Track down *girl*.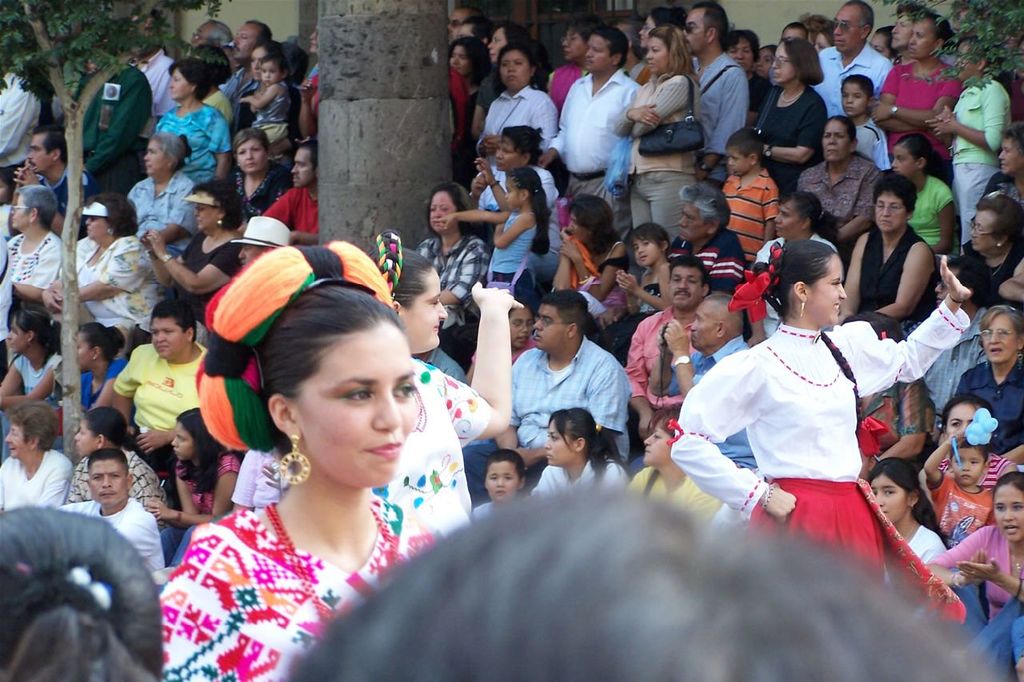
Tracked to [left=613, top=223, right=674, bottom=357].
